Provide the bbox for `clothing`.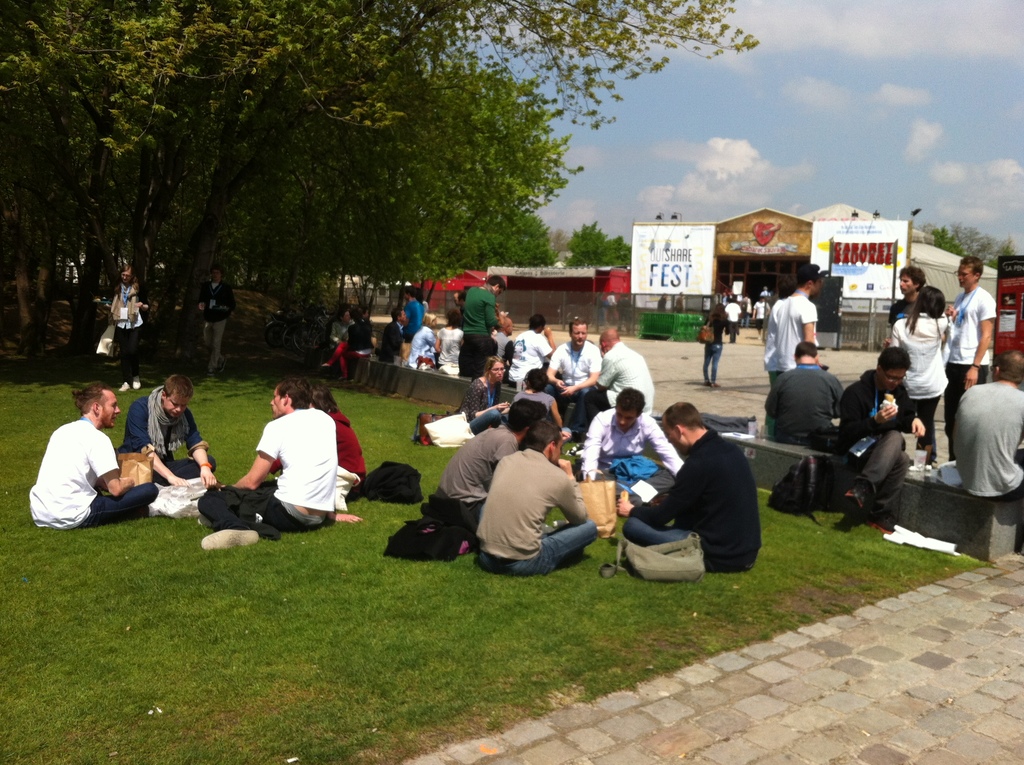
region(195, 277, 234, 356).
